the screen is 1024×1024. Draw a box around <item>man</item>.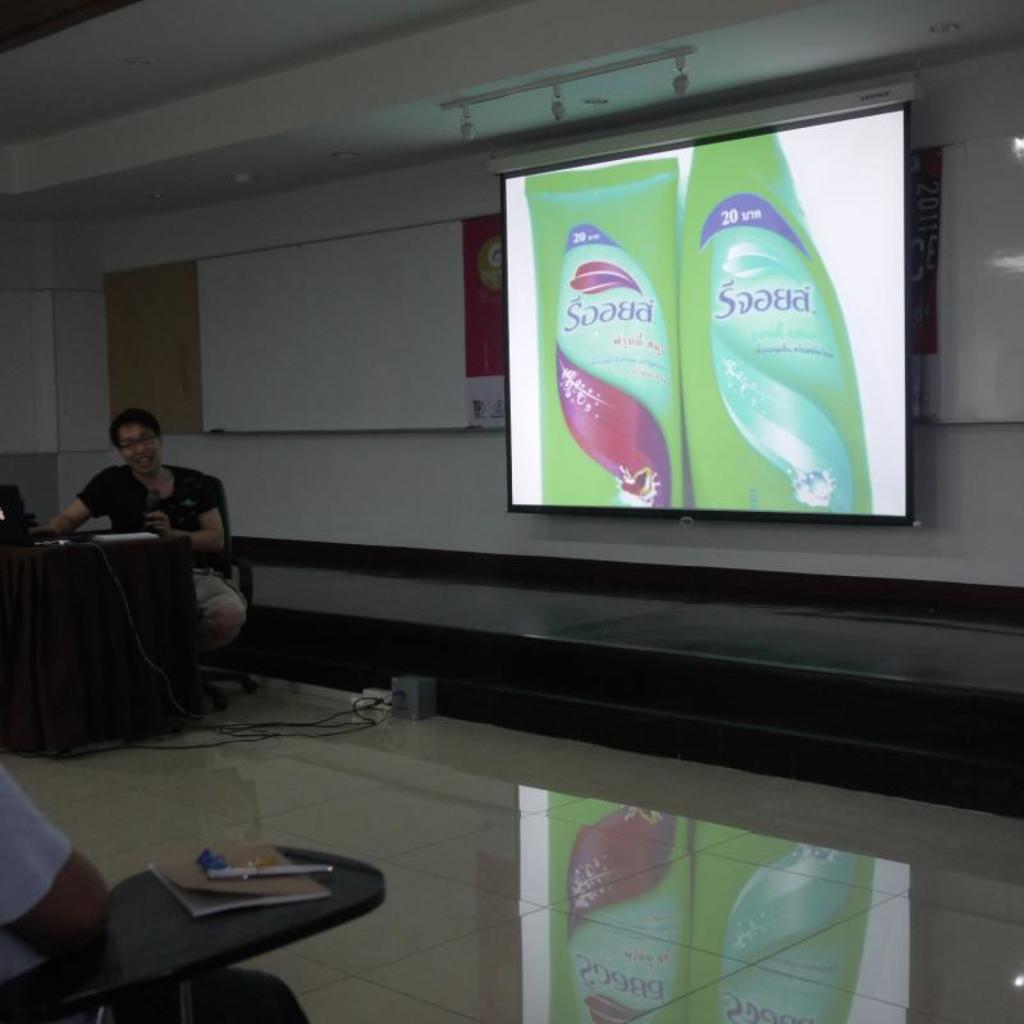
pyautogui.locateOnScreen(0, 746, 314, 1023).
